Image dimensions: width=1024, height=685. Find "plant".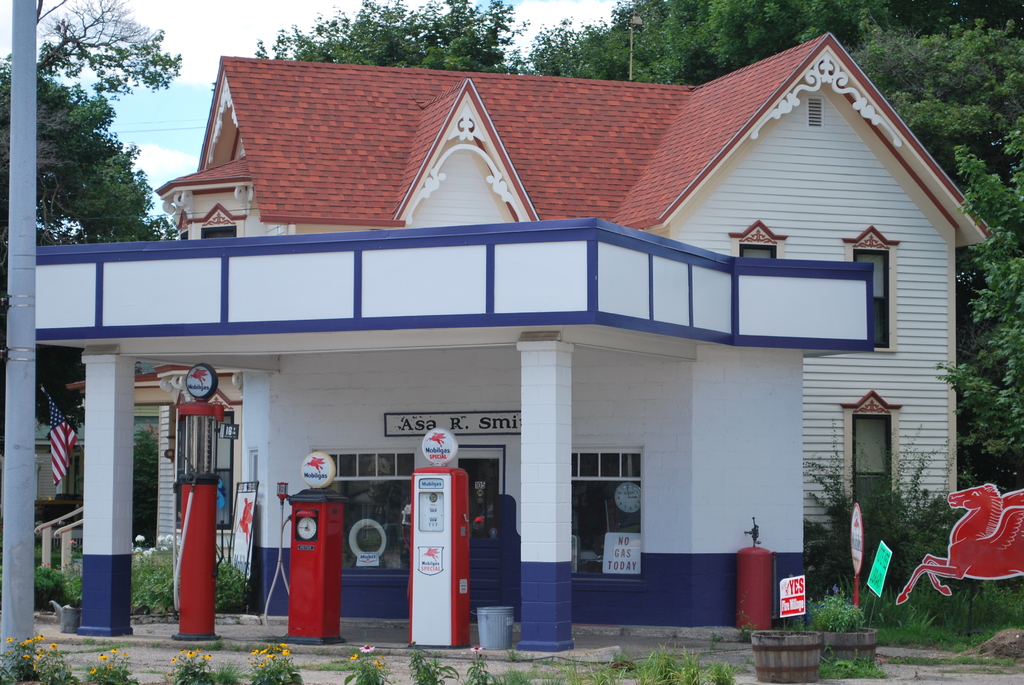
[x1=634, y1=647, x2=654, y2=684].
